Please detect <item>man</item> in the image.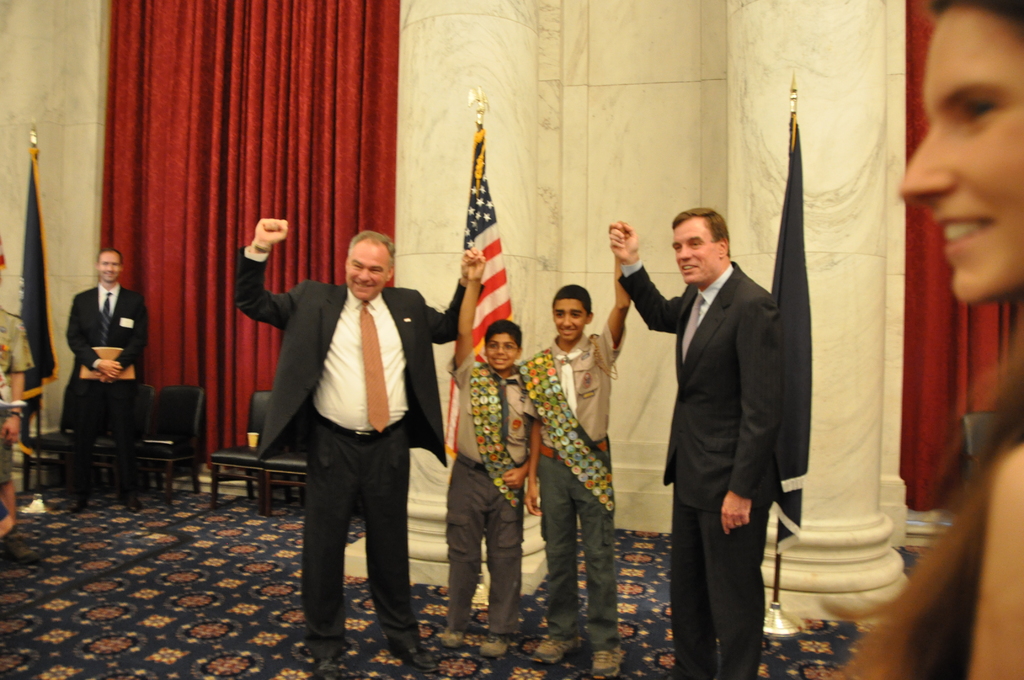
<bbox>258, 188, 453, 660</bbox>.
